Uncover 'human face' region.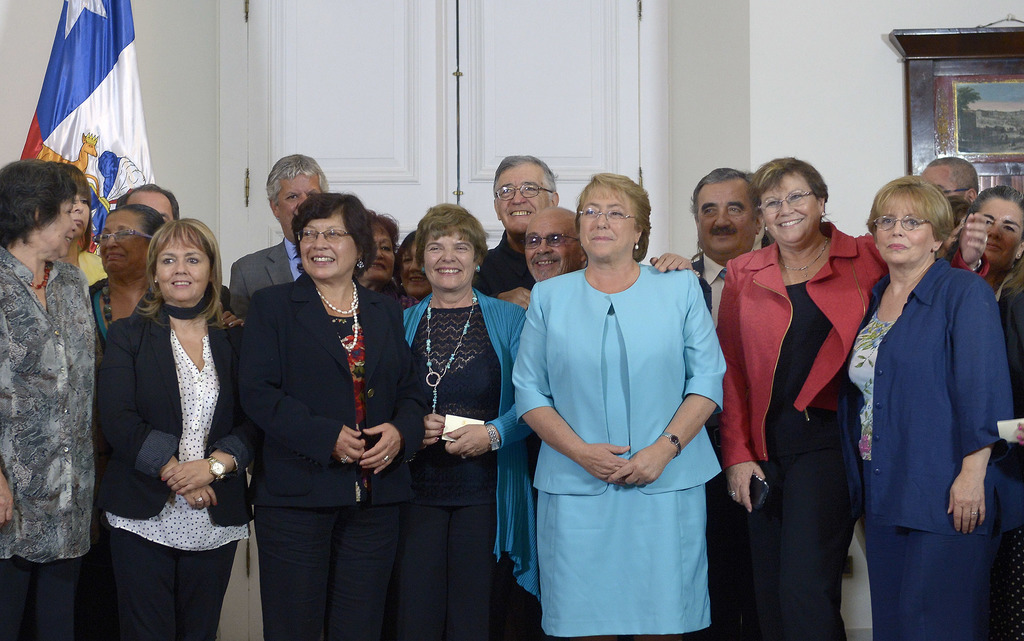
Uncovered: locate(301, 216, 356, 278).
